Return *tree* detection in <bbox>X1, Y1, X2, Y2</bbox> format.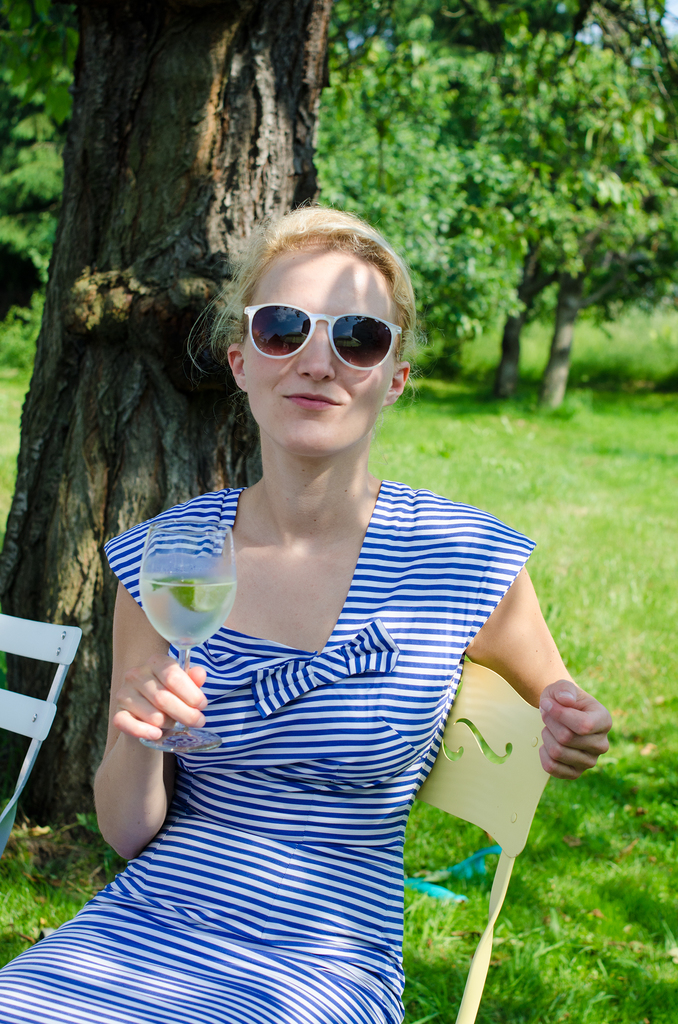
<bbox>0, 0, 677, 867</bbox>.
